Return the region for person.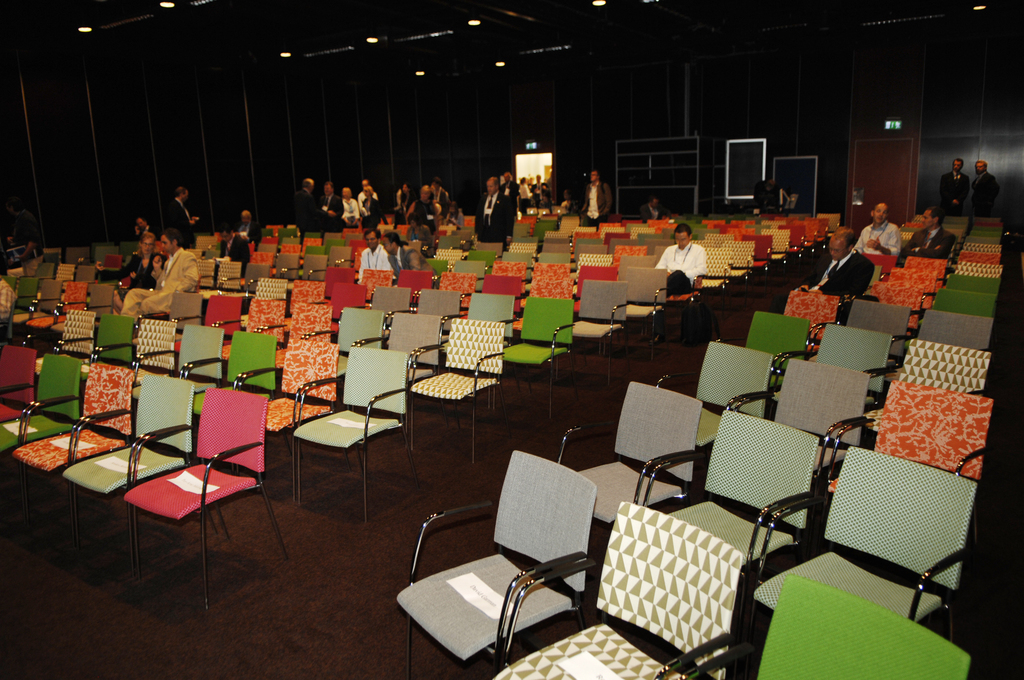
936,159,972,222.
